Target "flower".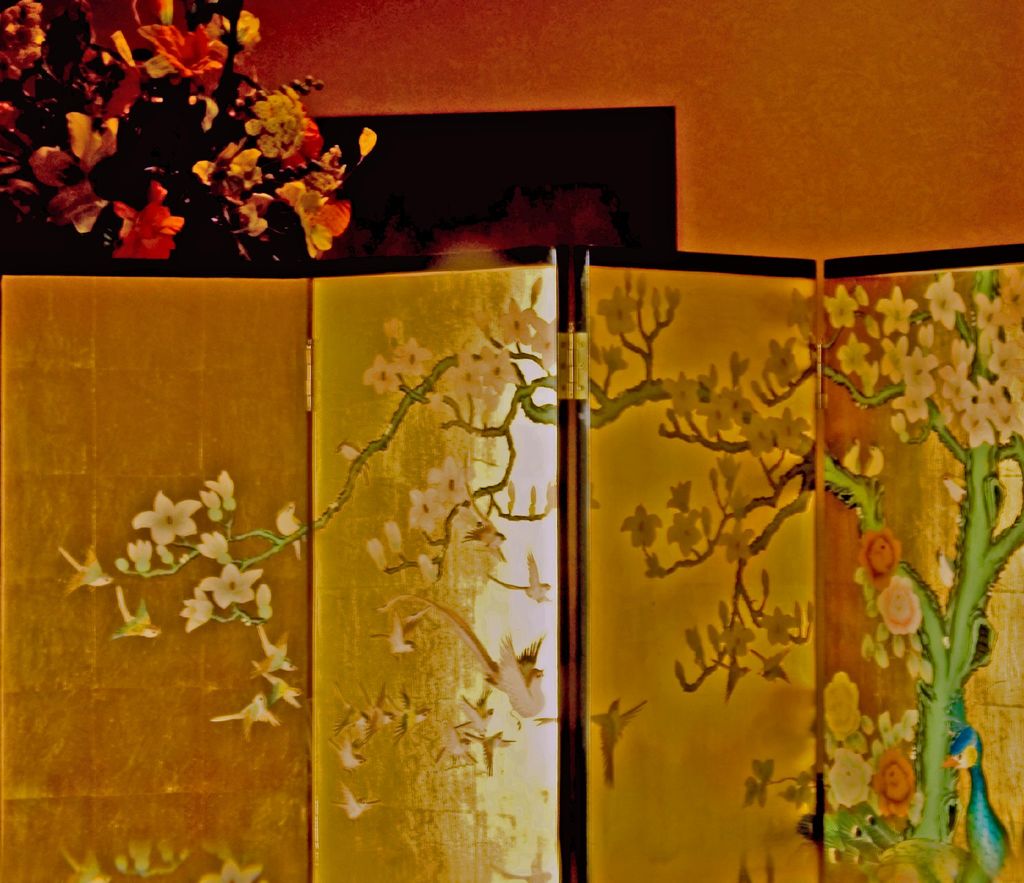
Target region: bbox=(194, 527, 232, 559).
